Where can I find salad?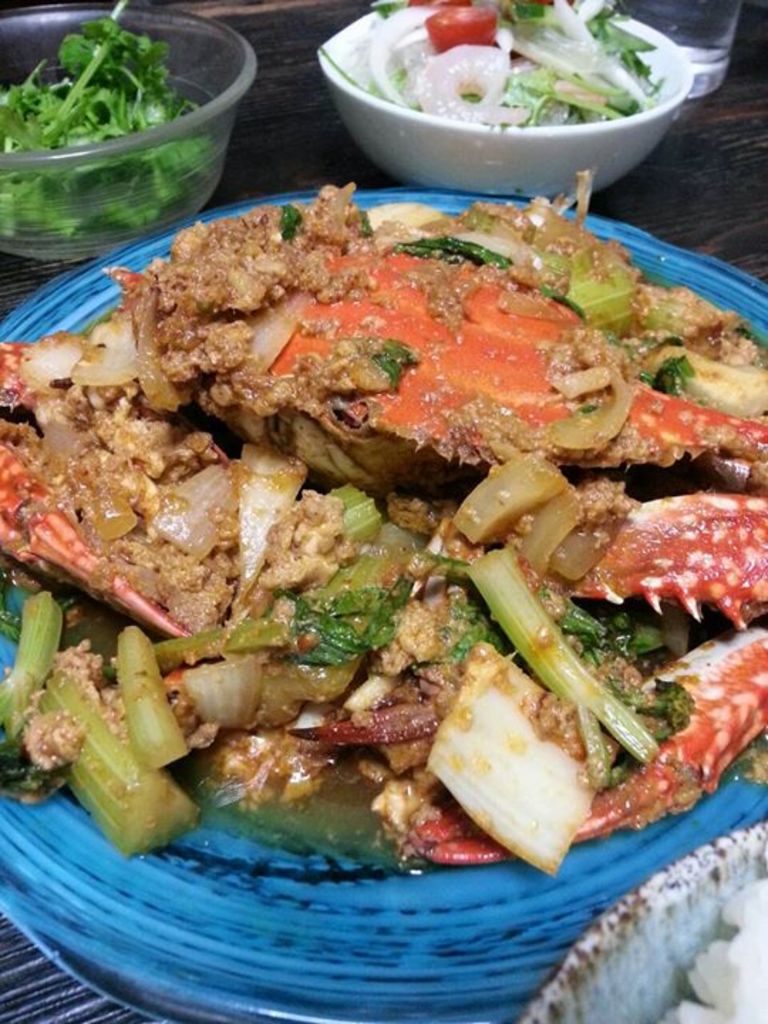
You can find it at left=321, top=0, right=688, bottom=118.
